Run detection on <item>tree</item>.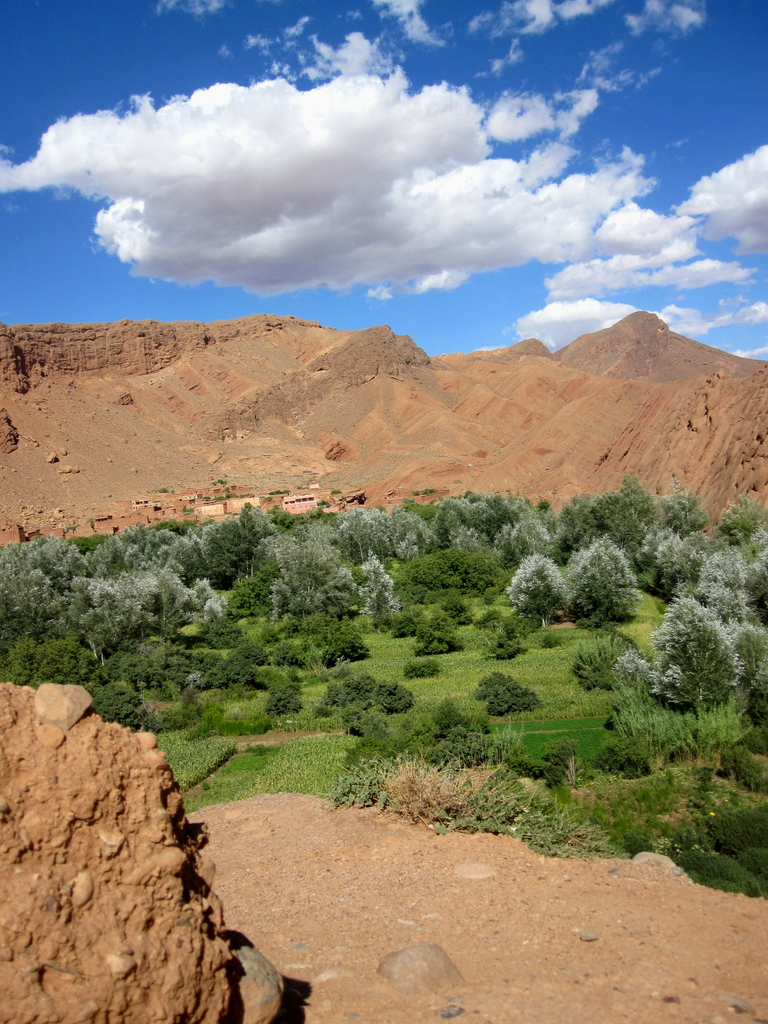
Result: Rect(354, 550, 402, 627).
